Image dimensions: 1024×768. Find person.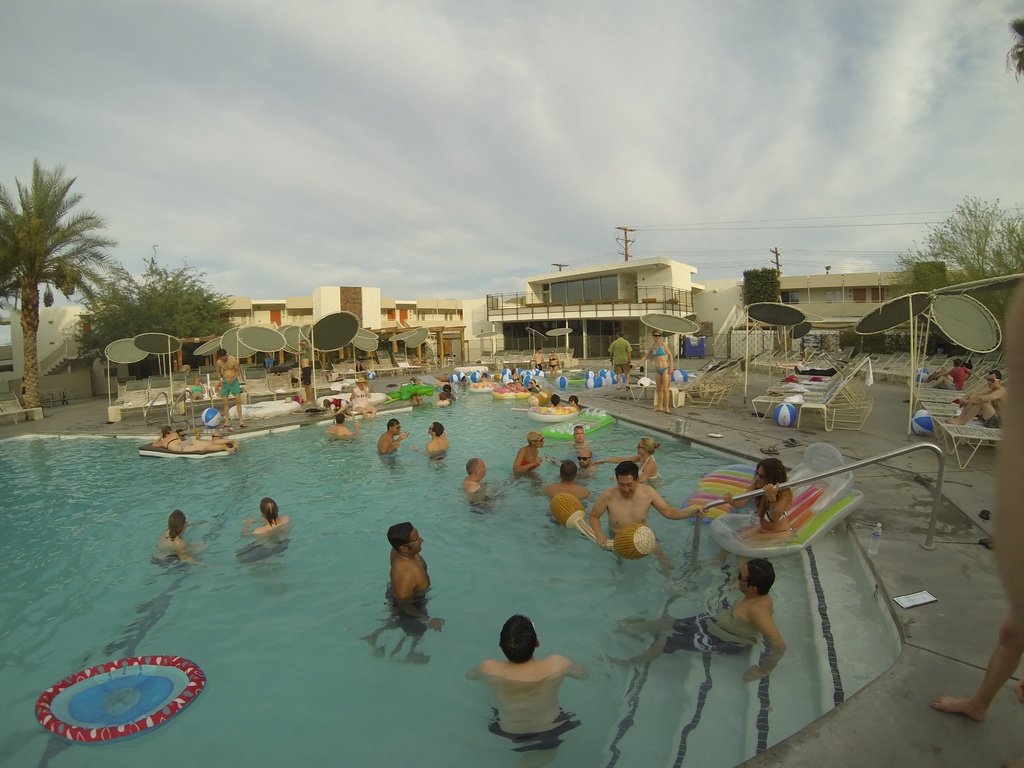
bbox=(466, 615, 590, 759).
